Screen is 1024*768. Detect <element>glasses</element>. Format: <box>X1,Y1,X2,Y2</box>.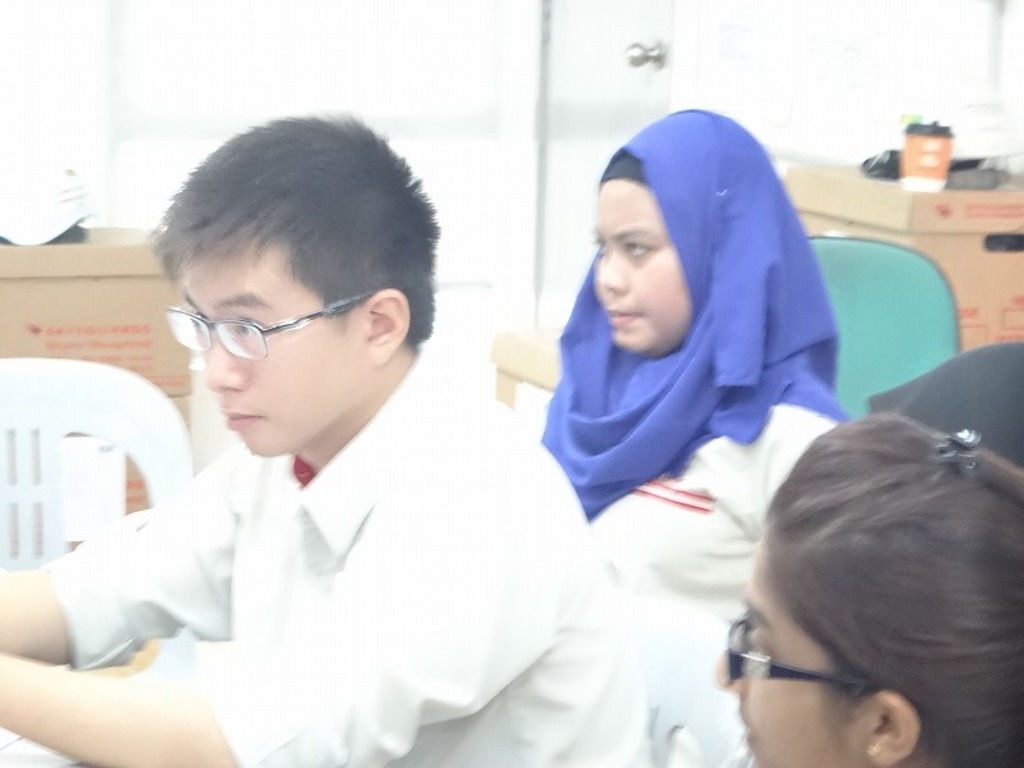
<box>721,613,887,698</box>.
